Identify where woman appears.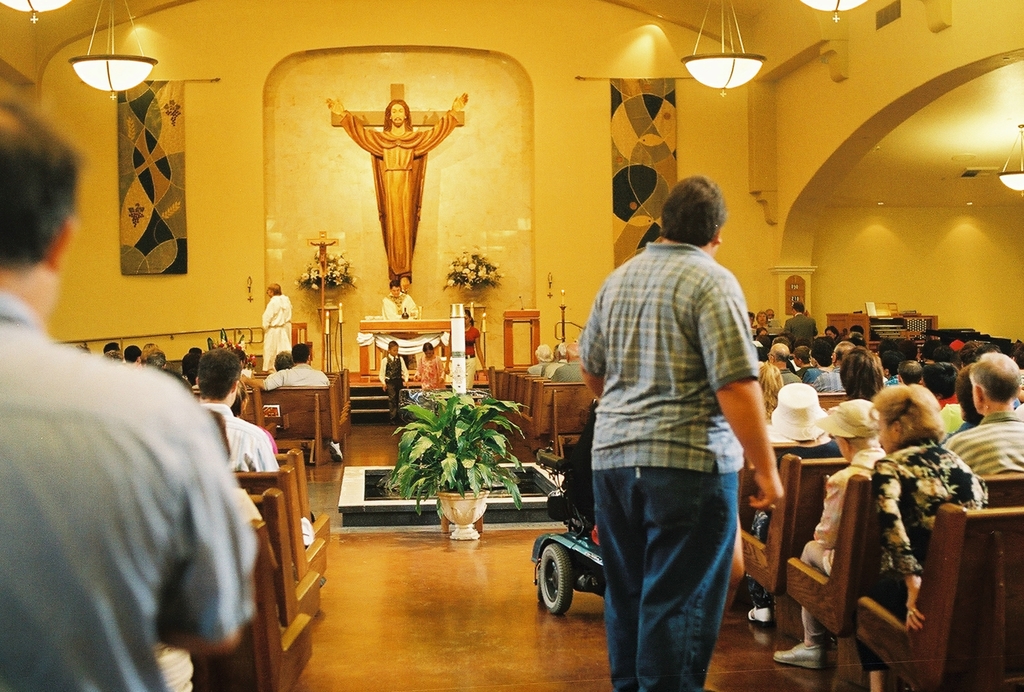
Appears at box=[847, 383, 986, 691].
